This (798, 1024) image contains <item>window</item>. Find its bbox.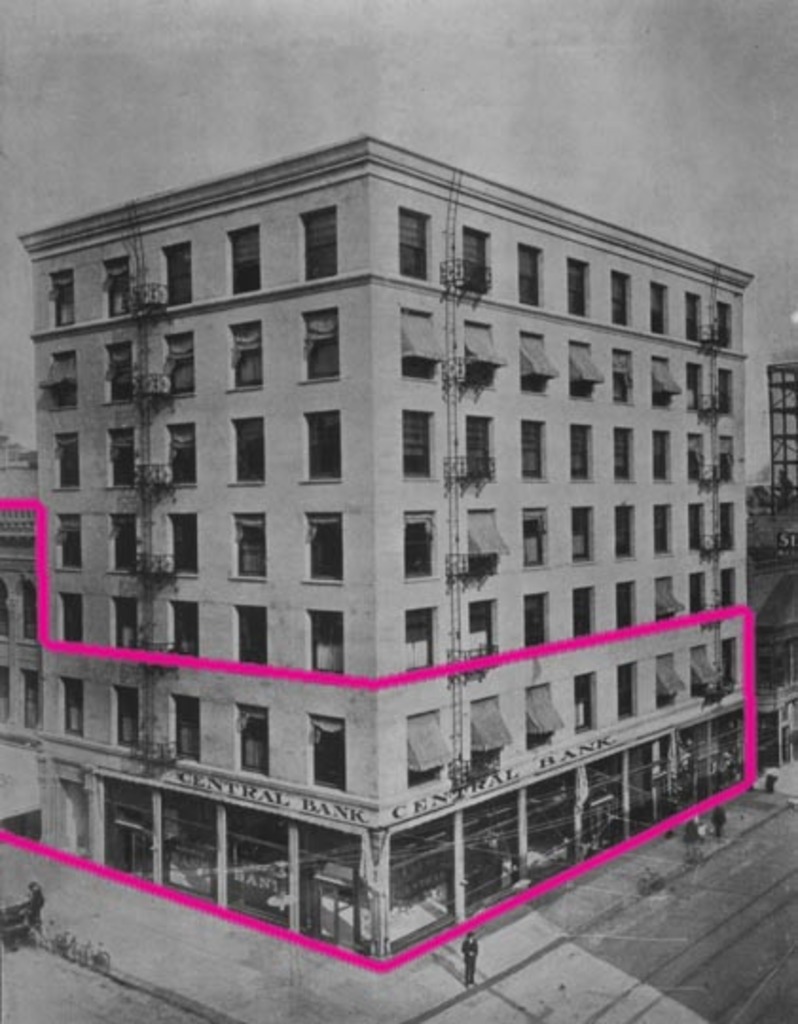
578, 586, 595, 637.
